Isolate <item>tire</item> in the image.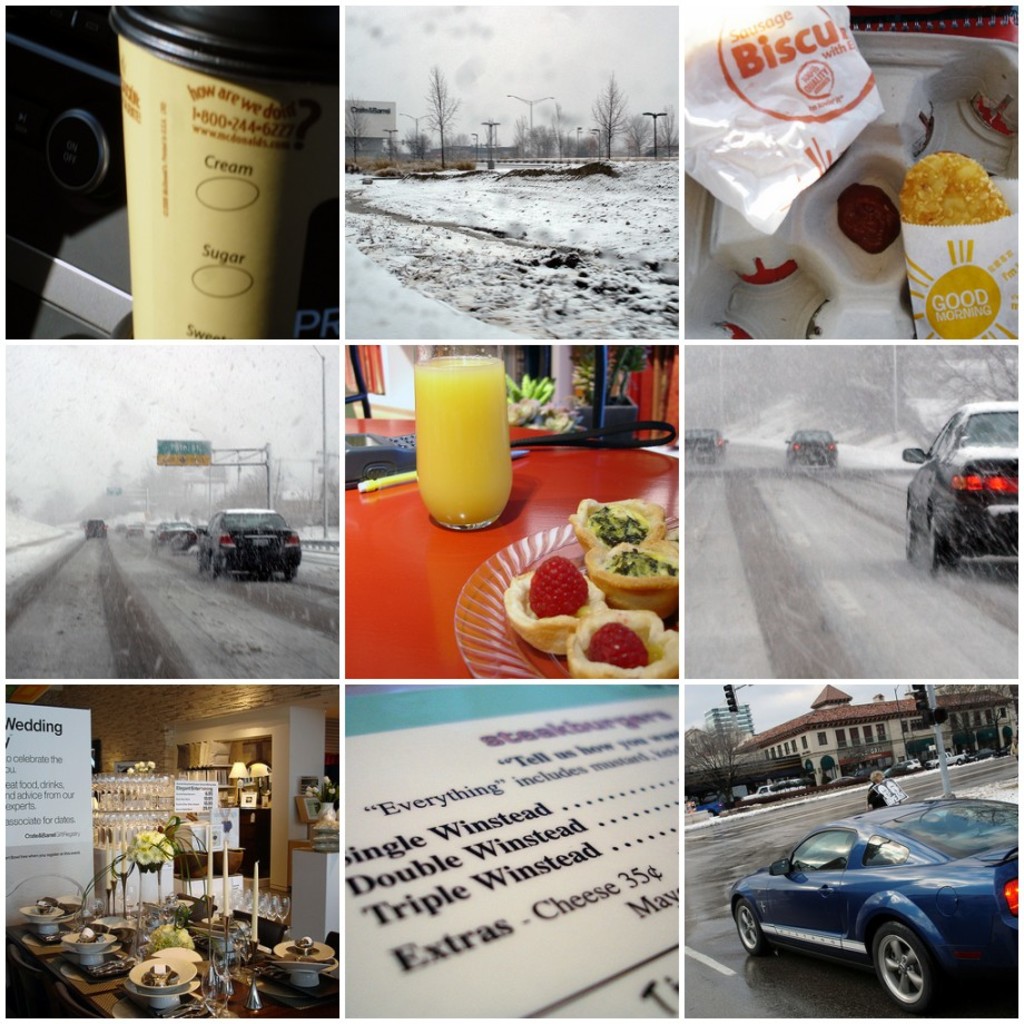
Isolated region: [x1=925, y1=513, x2=958, y2=575].
